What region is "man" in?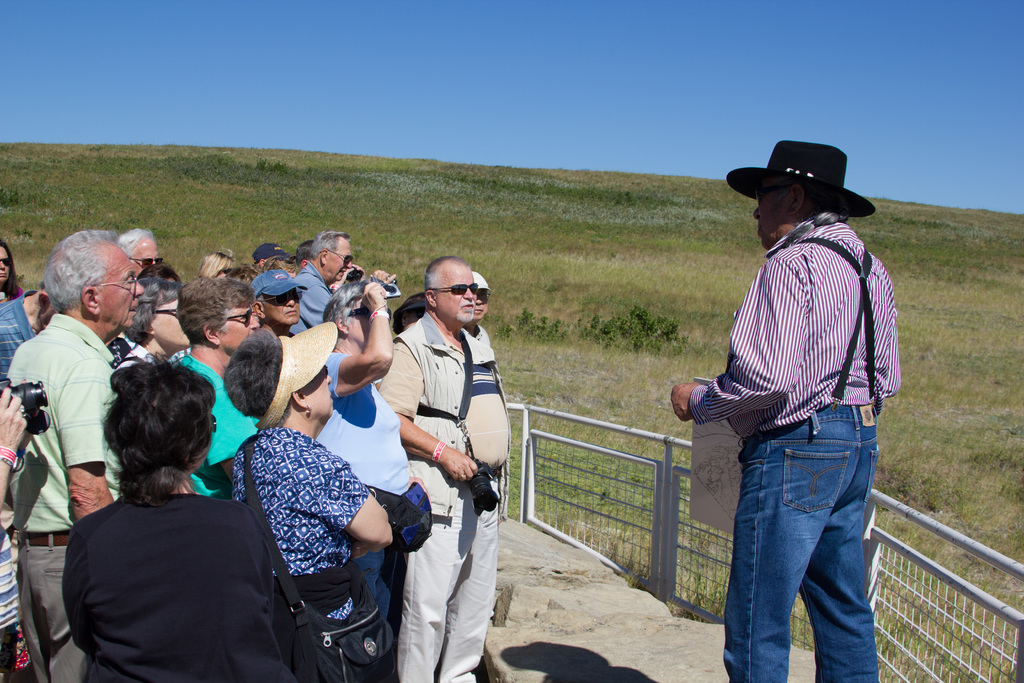
l=291, t=229, r=356, b=342.
